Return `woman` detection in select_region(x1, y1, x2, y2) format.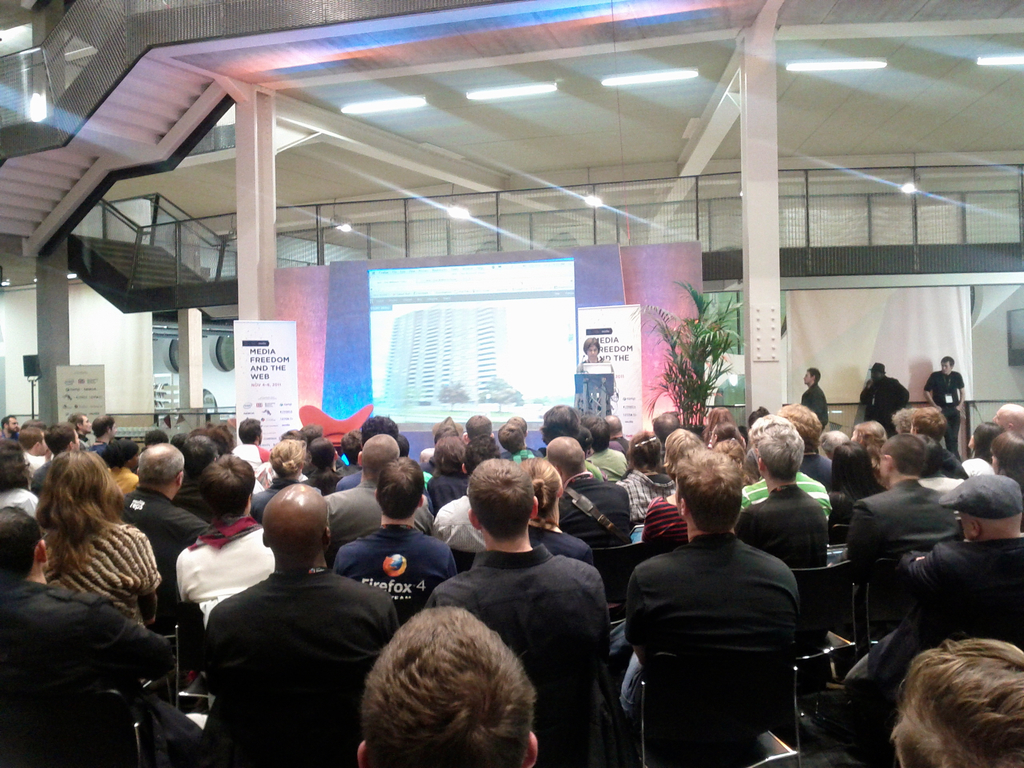
select_region(31, 449, 162, 627).
